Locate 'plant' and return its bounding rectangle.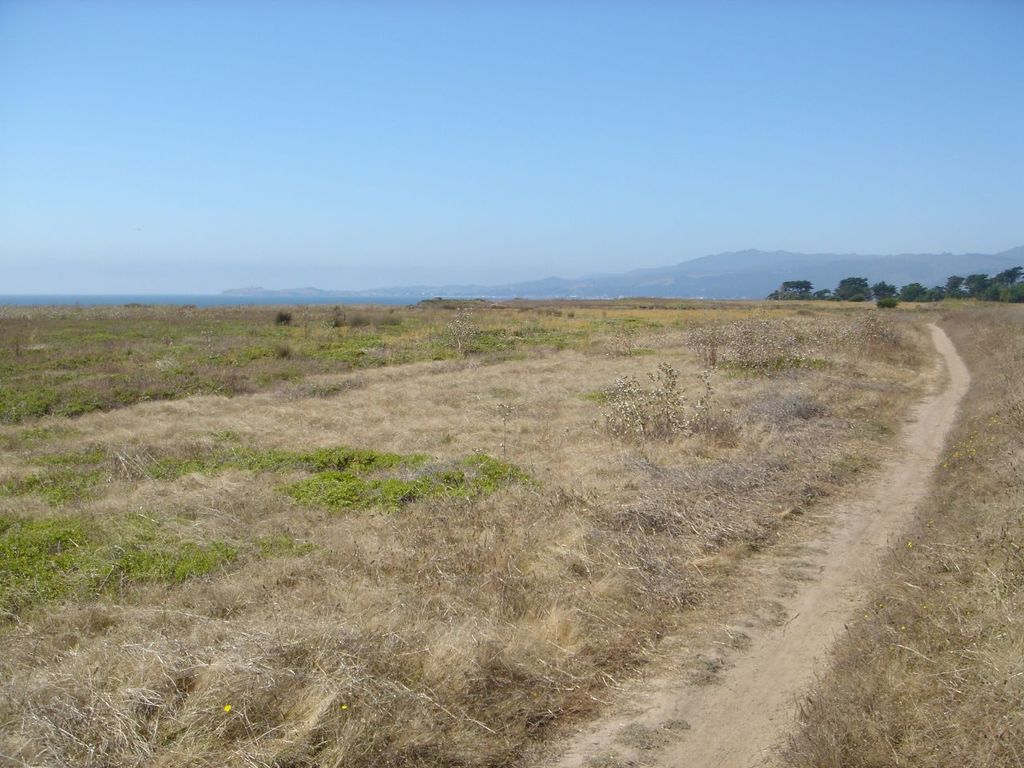
(591, 337, 747, 478).
